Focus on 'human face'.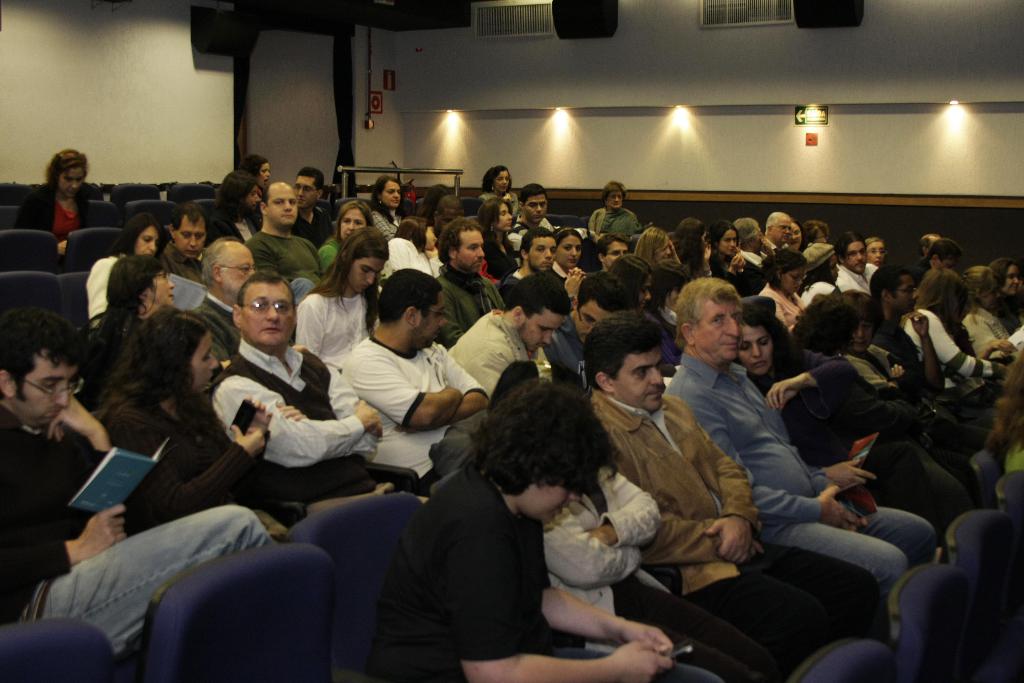
Focused at [896,278,918,312].
